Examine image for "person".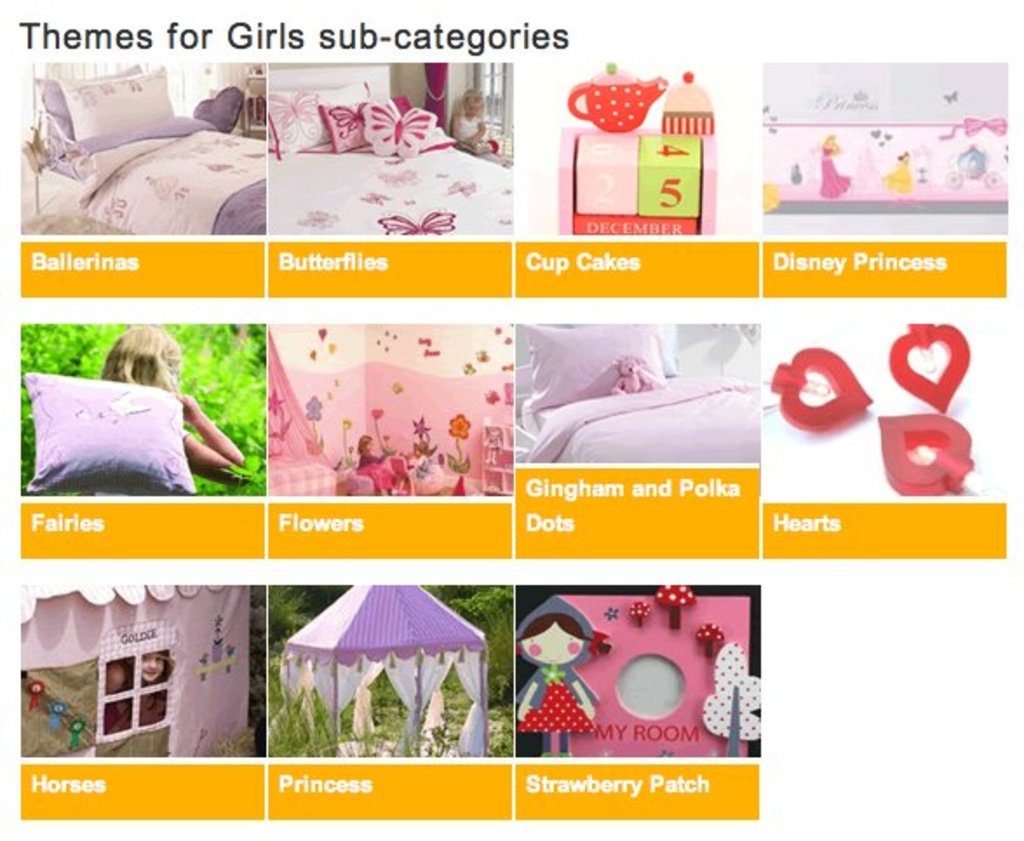
Examination result: [124,651,167,723].
